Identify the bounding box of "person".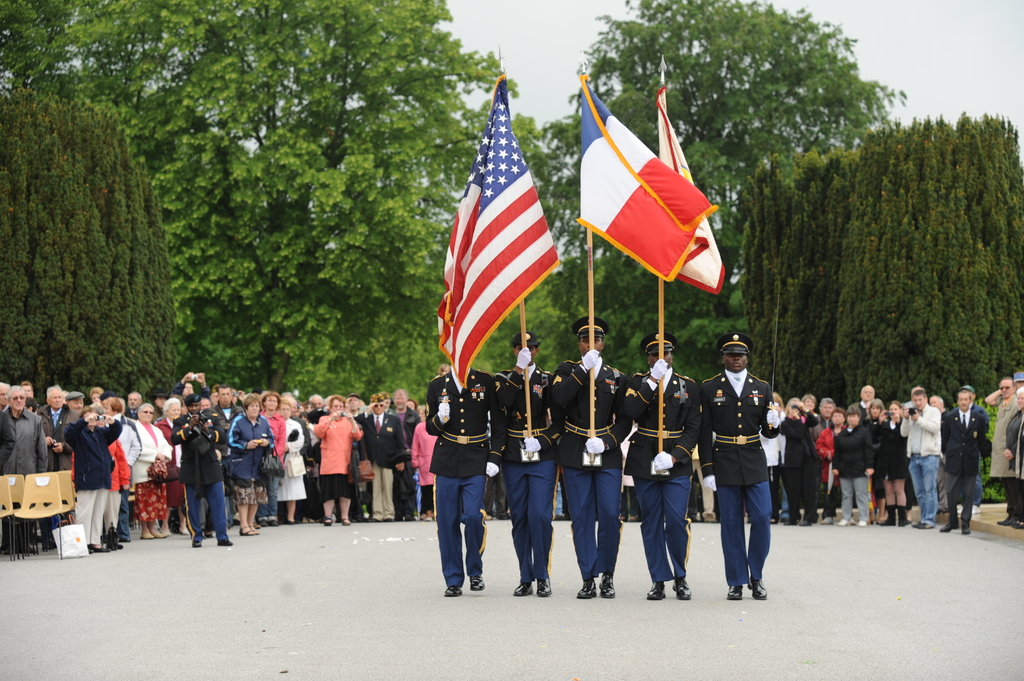
box=[122, 401, 153, 541].
